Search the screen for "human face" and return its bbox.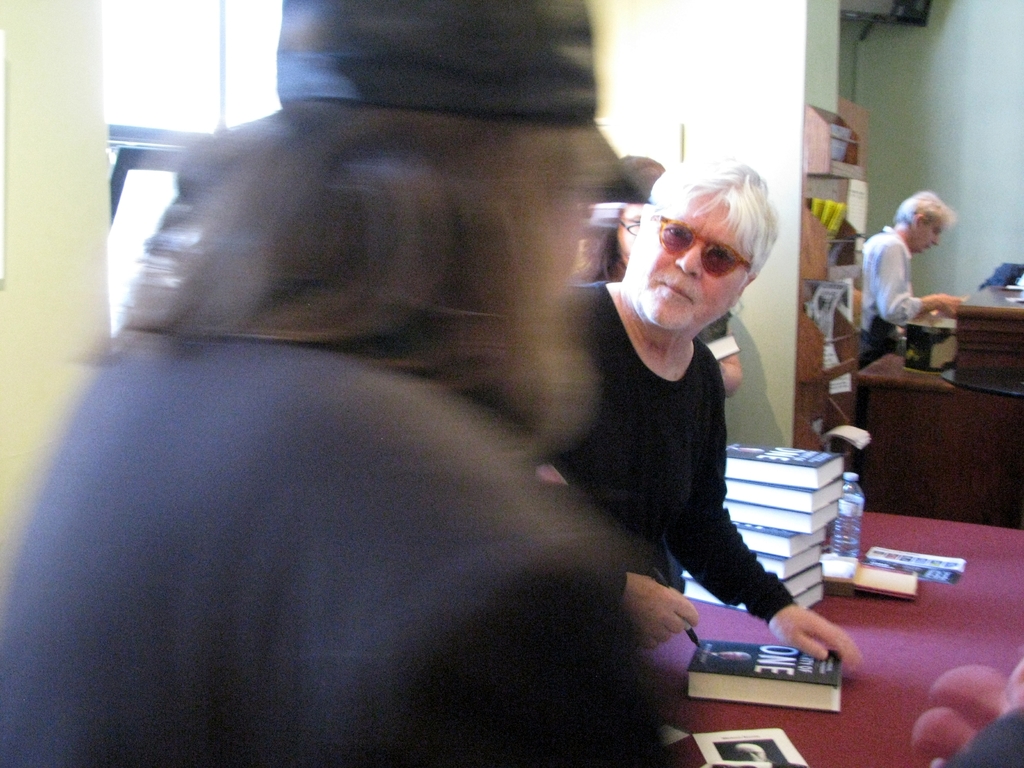
Found: Rect(630, 193, 756, 328).
